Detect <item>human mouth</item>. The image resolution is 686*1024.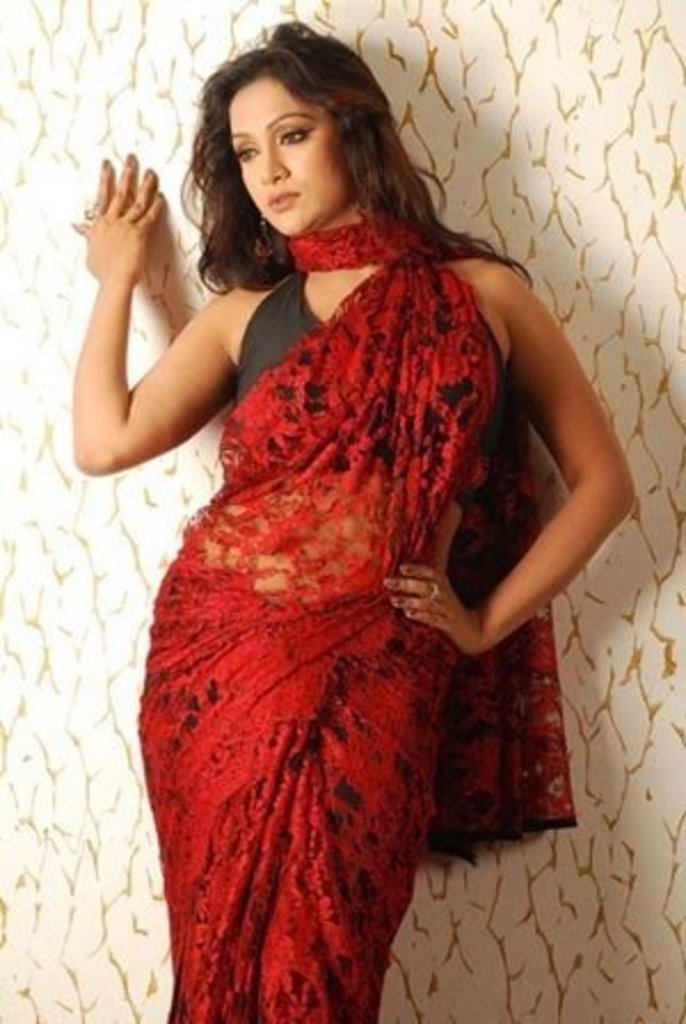
[x1=265, y1=197, x2=297, y2=210].
